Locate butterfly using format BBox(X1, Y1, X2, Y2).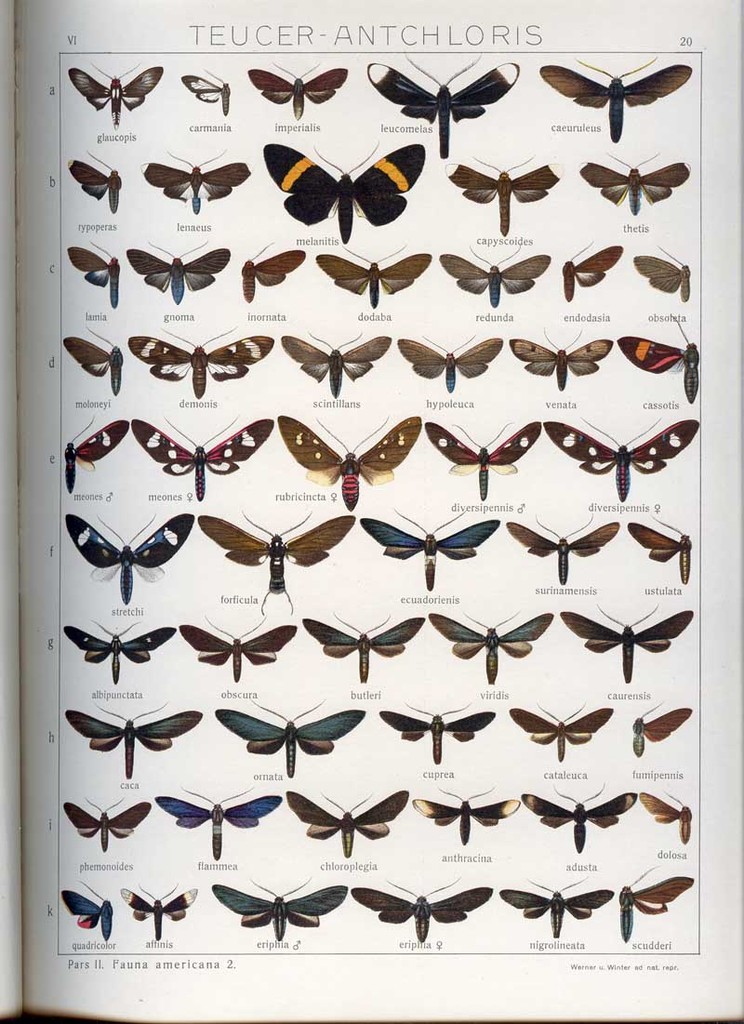
BBox(510, 701, 607, 764).
